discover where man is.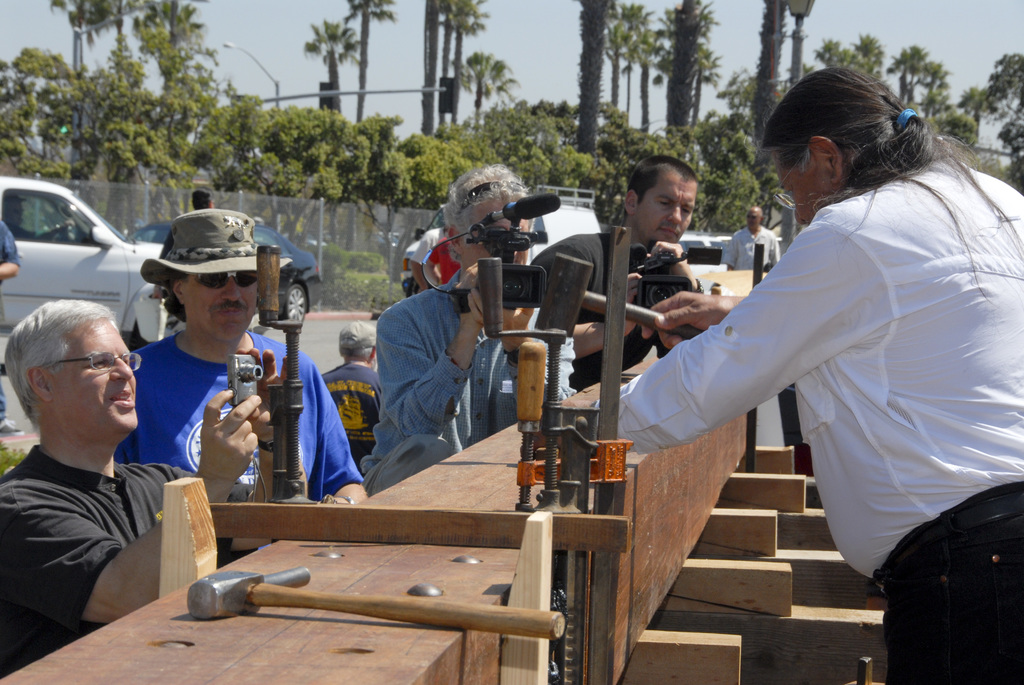
Discovered at [122,205,372,549].
